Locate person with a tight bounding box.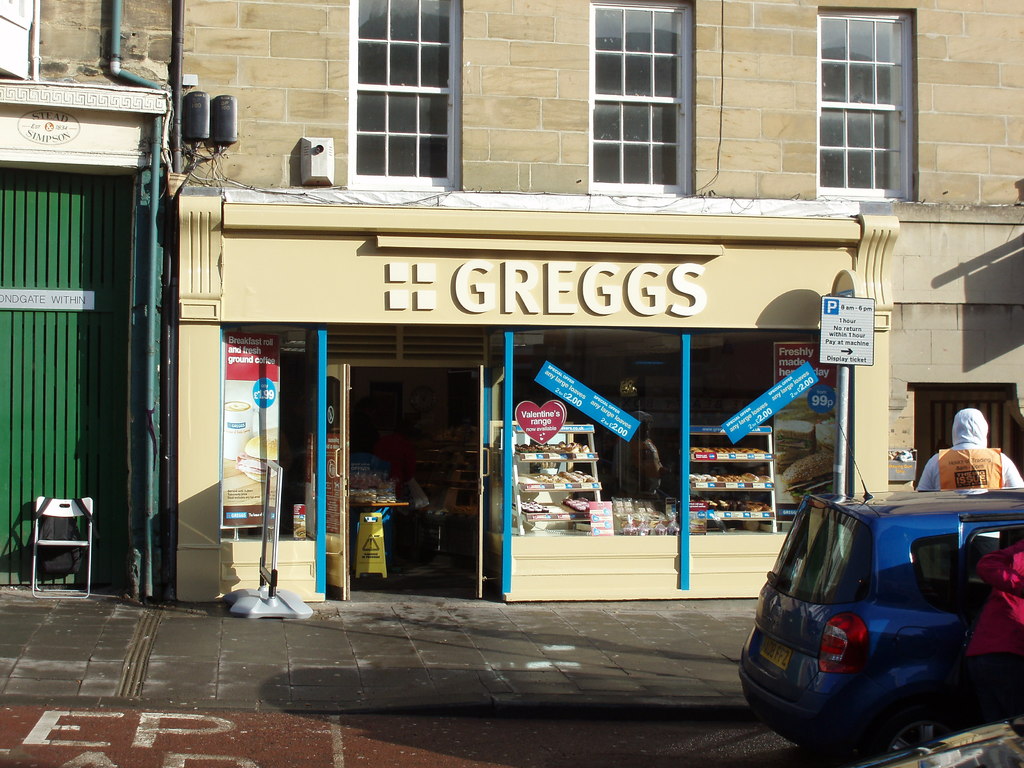
pyautogui.locateOnScreen(917, 410, 1023, 490).
